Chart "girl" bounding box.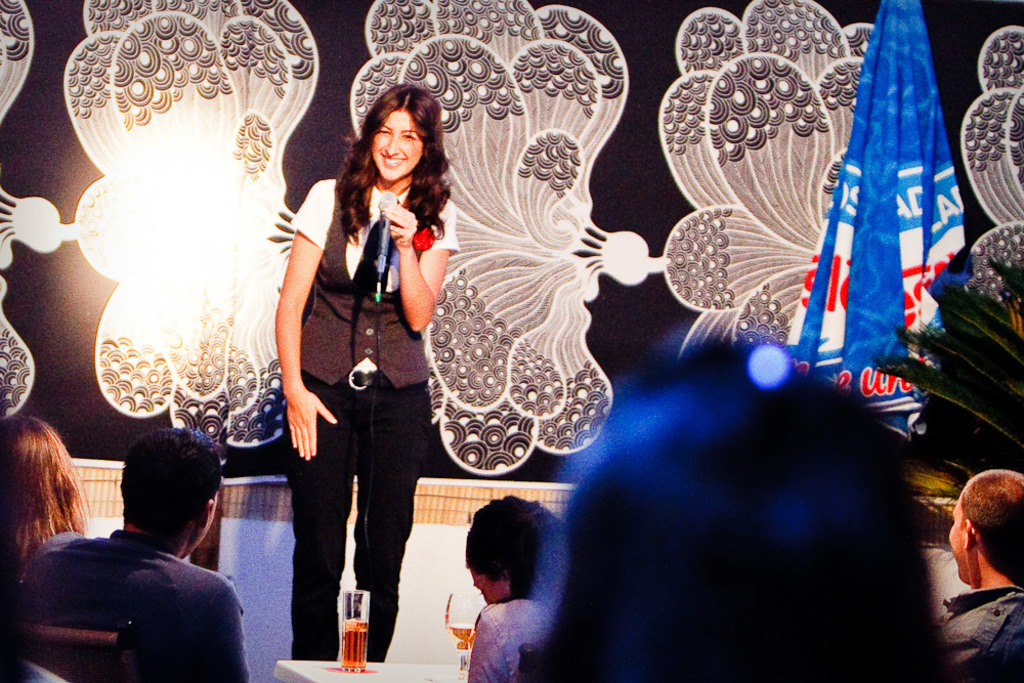
Charted: BBox(263, 80, 461, 667).
